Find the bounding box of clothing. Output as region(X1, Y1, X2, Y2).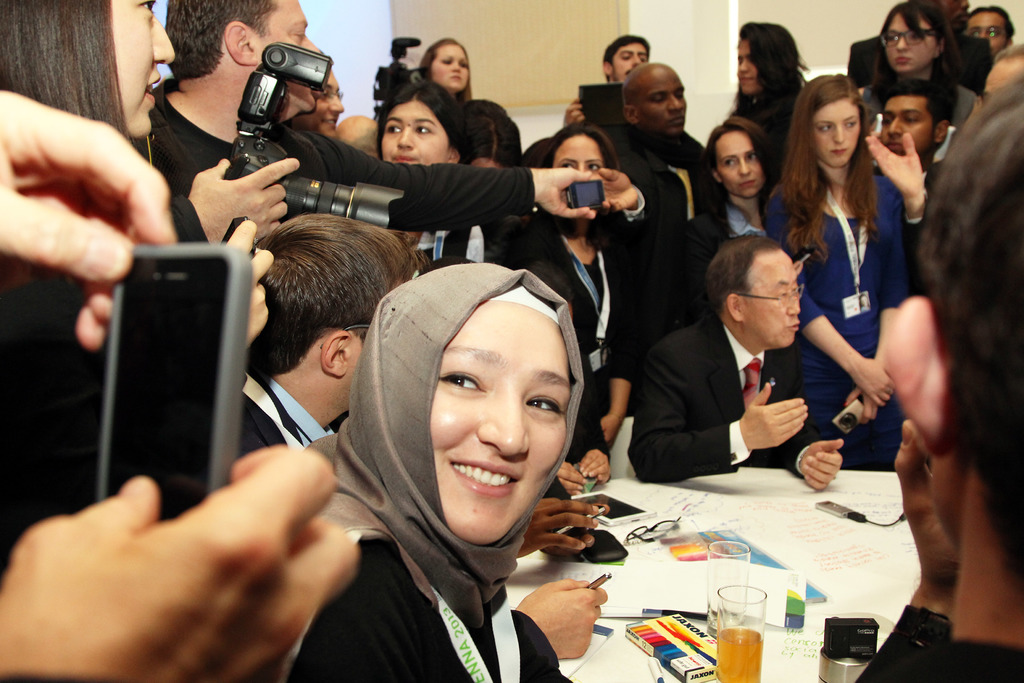
region(0, 277, 112, 578).
